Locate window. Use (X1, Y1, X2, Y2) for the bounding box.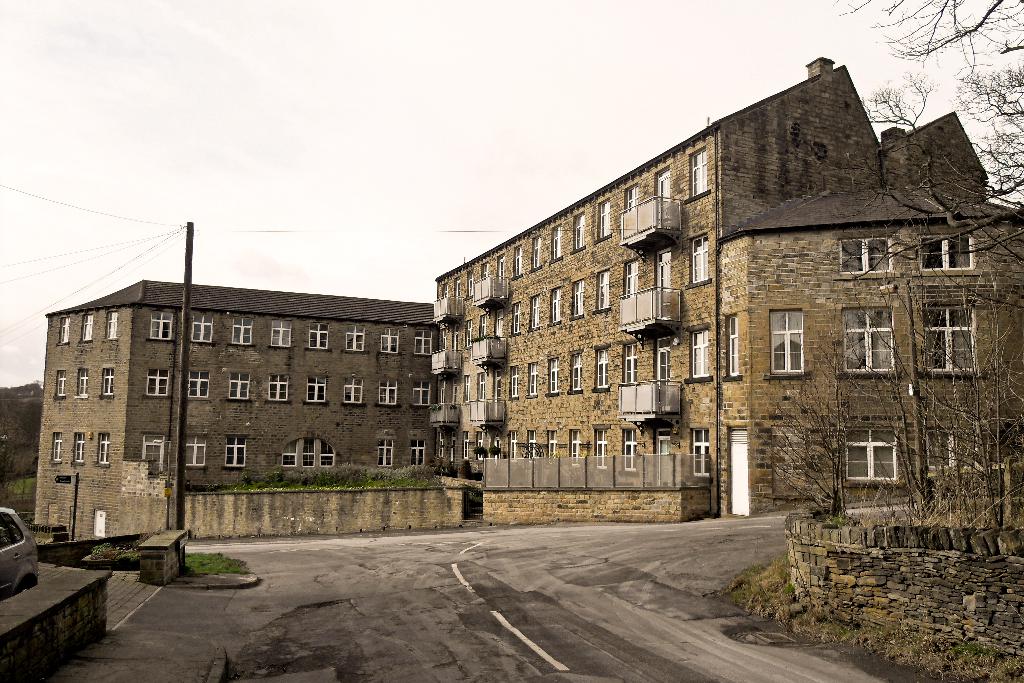
(228, 434, 246, 465).
